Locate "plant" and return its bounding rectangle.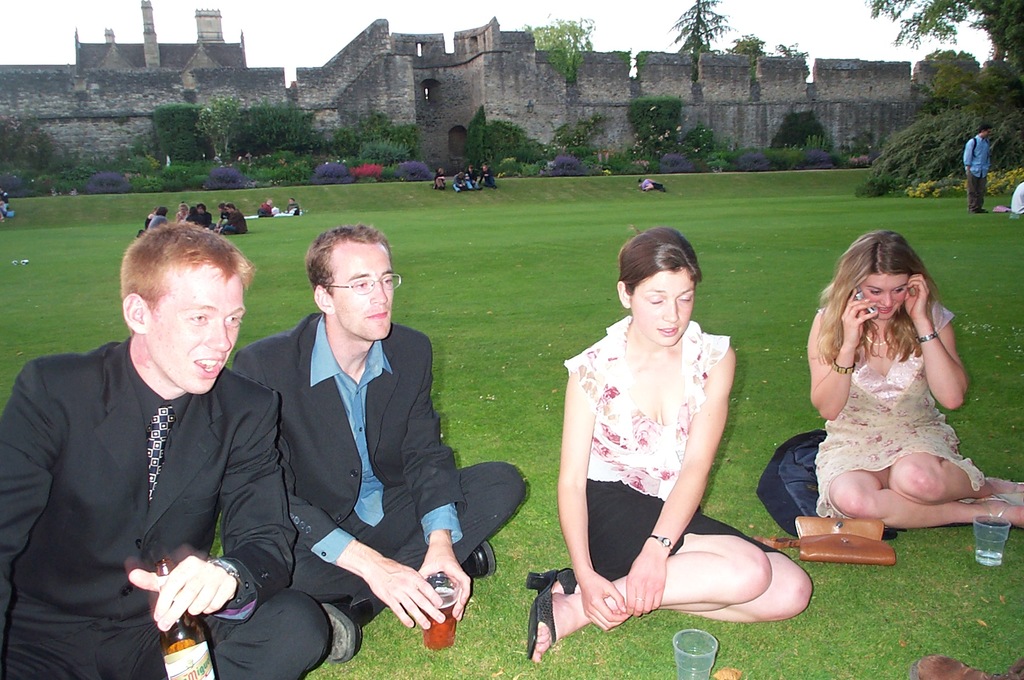
81:158:132:193.
